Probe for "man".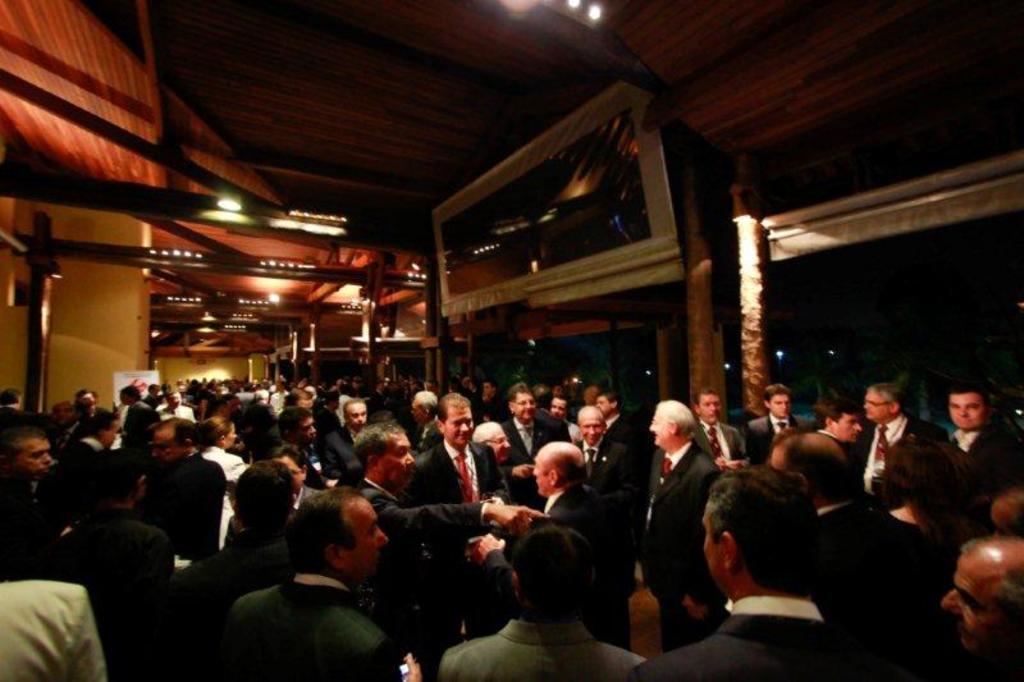
Probe result: locate(502, 384, 556, 496).
